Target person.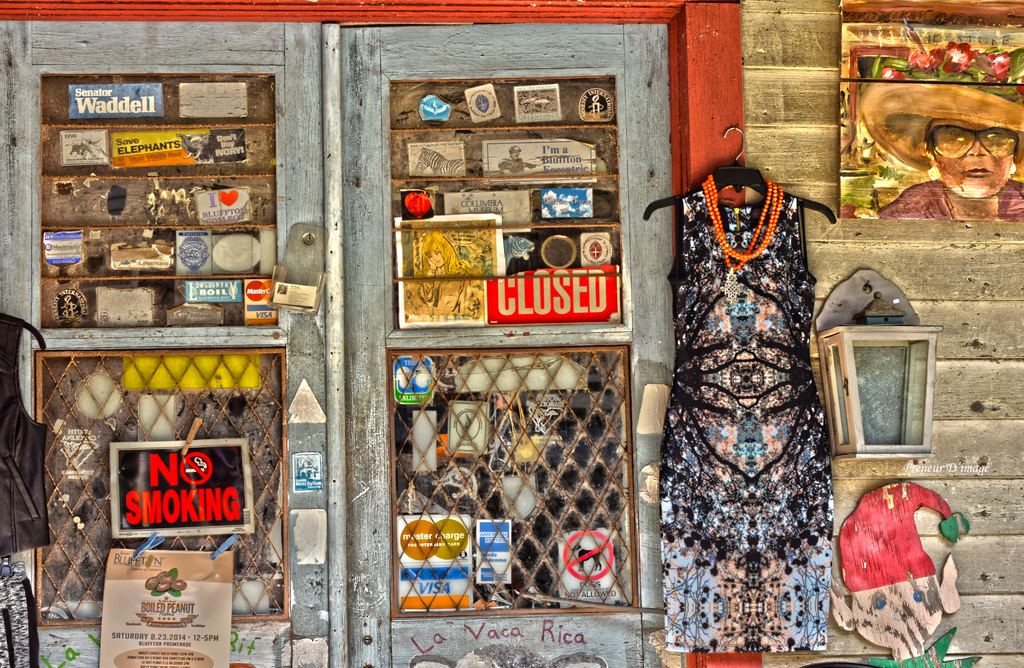
Target region: [x1=416, y1=230, x2=479, y2=318].
